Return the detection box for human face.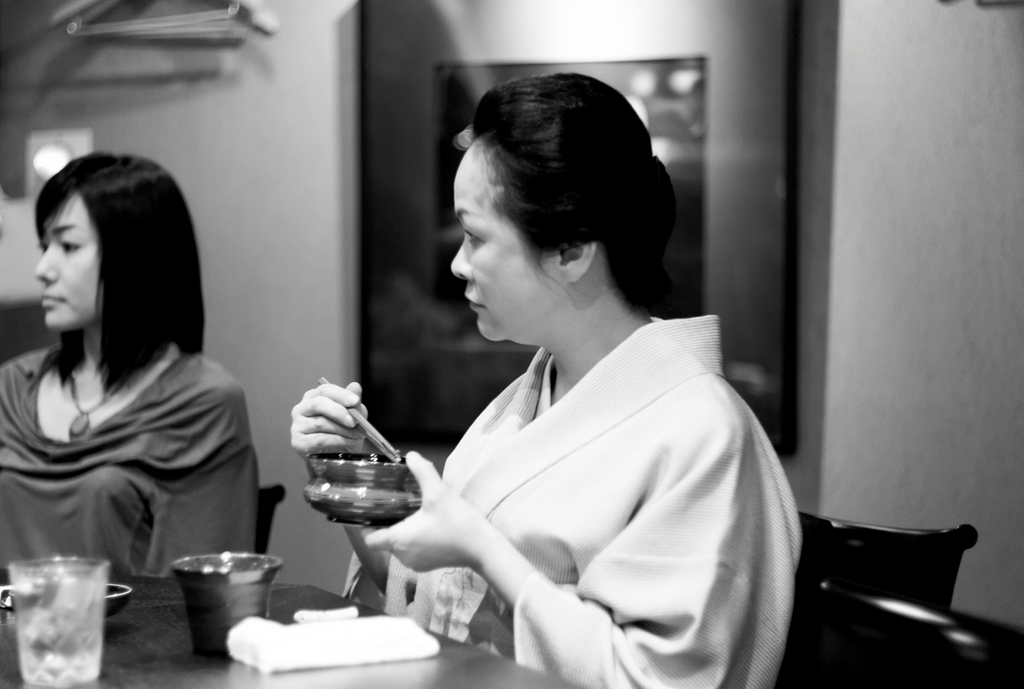
451 134 559 339.
